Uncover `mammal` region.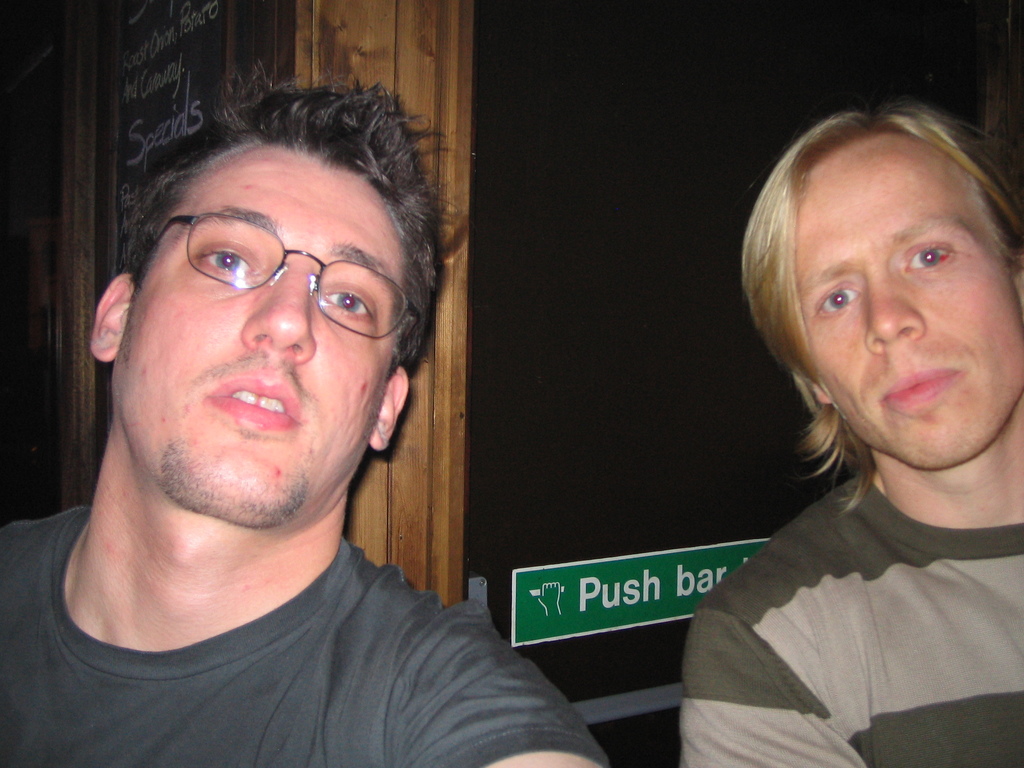
Uncovered: (left=606, top=69, right=1023, bottom=767).
